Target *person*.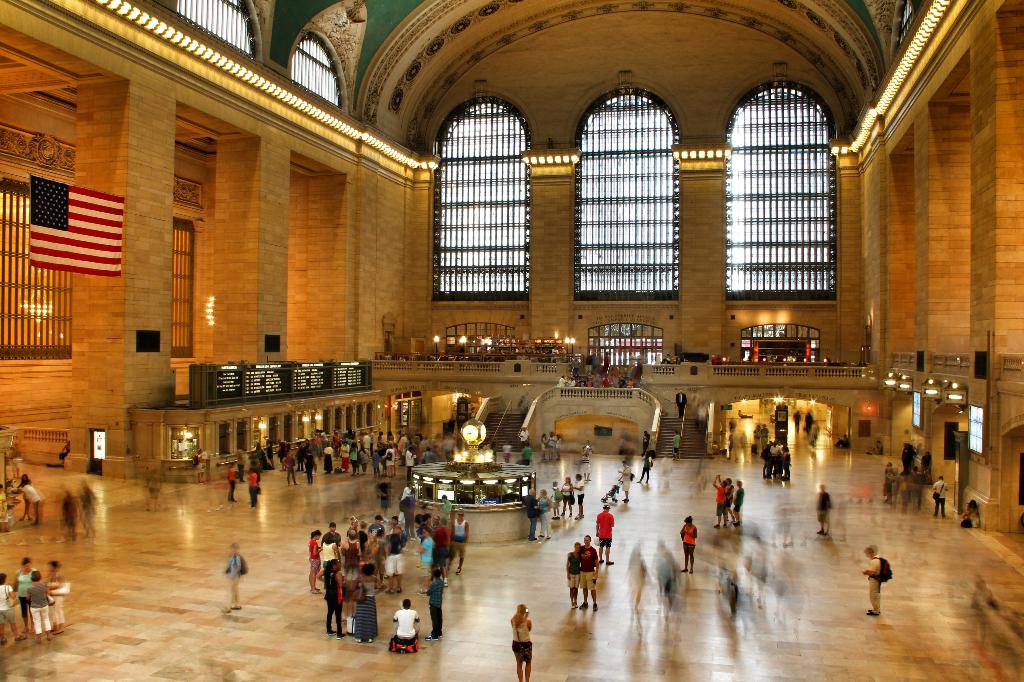
Target region: locate(387, 526, 411, 593).
